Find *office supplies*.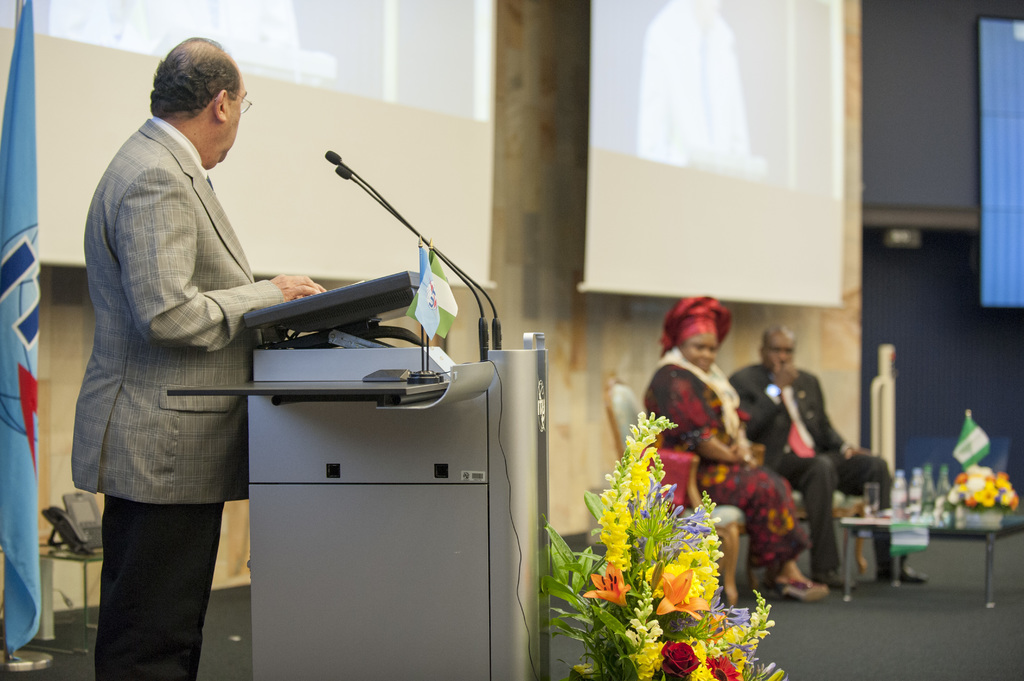
891, 473, 904, 517.
